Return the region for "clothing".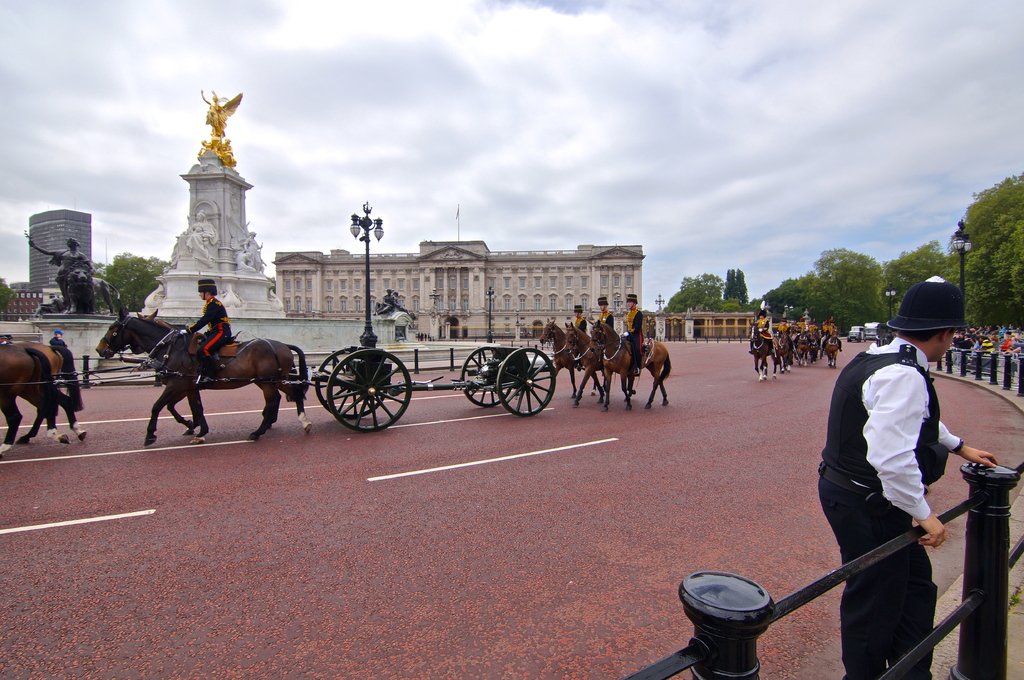
{"x1": 622, "y1": 303, "x2": 651, "y2": 370}.
